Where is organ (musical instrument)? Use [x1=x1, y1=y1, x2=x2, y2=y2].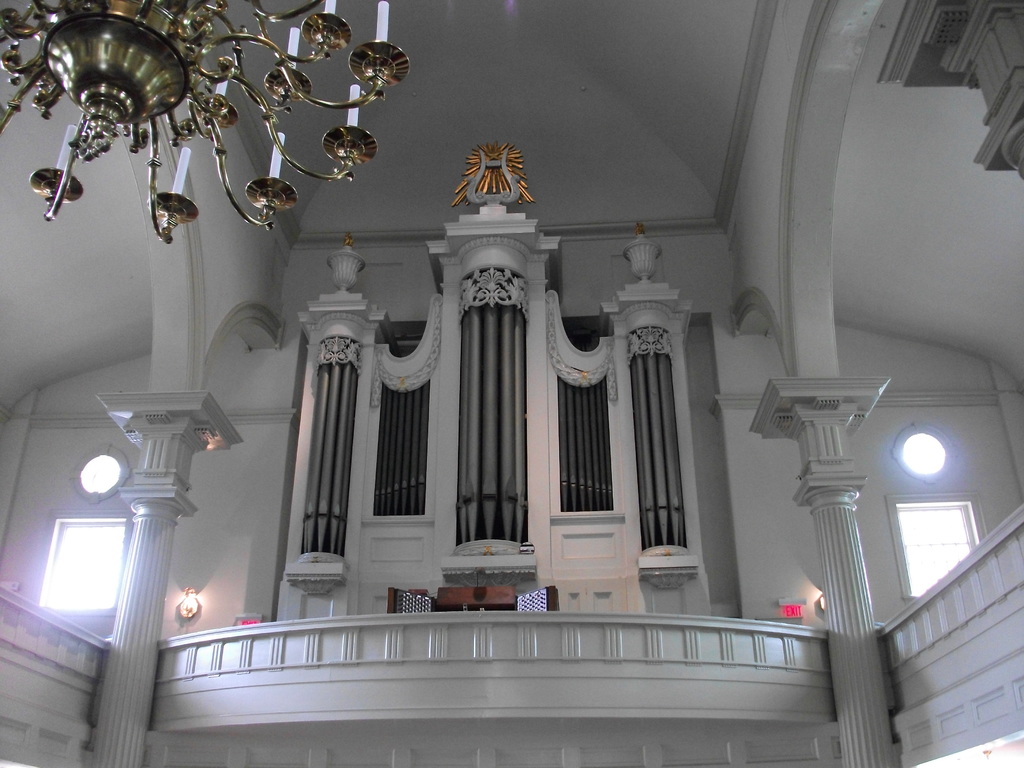
[x1=353, y1=214, x2=725, y2=644].
